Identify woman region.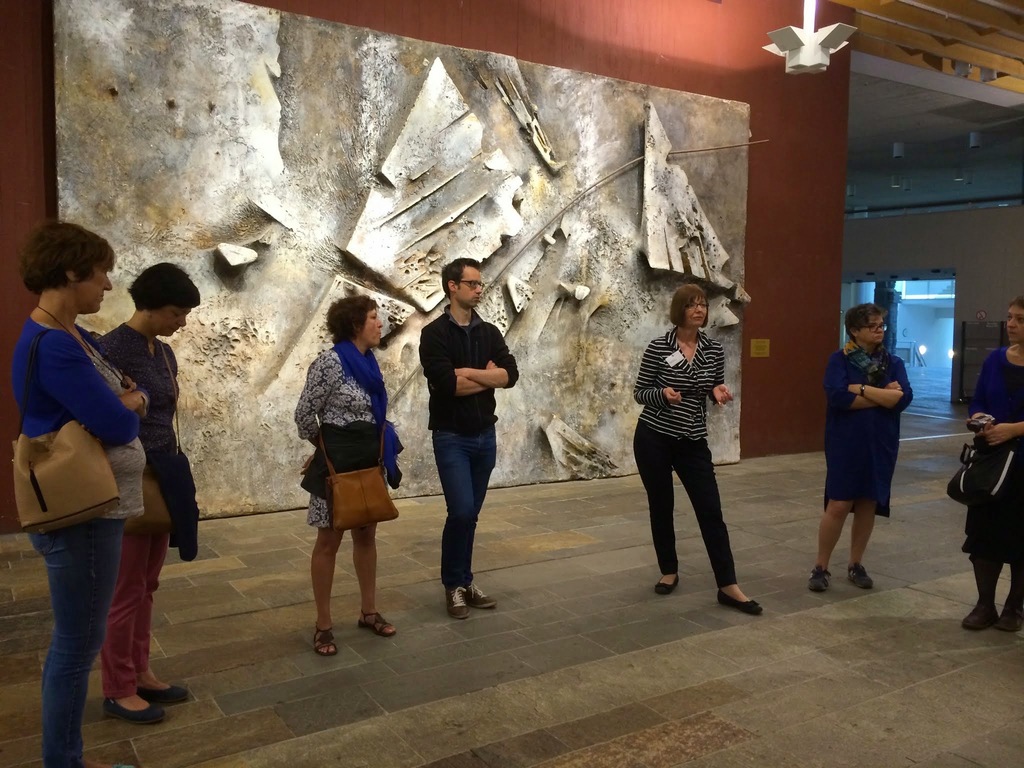
Region: <region>8, 218, 147, 767</region>.
